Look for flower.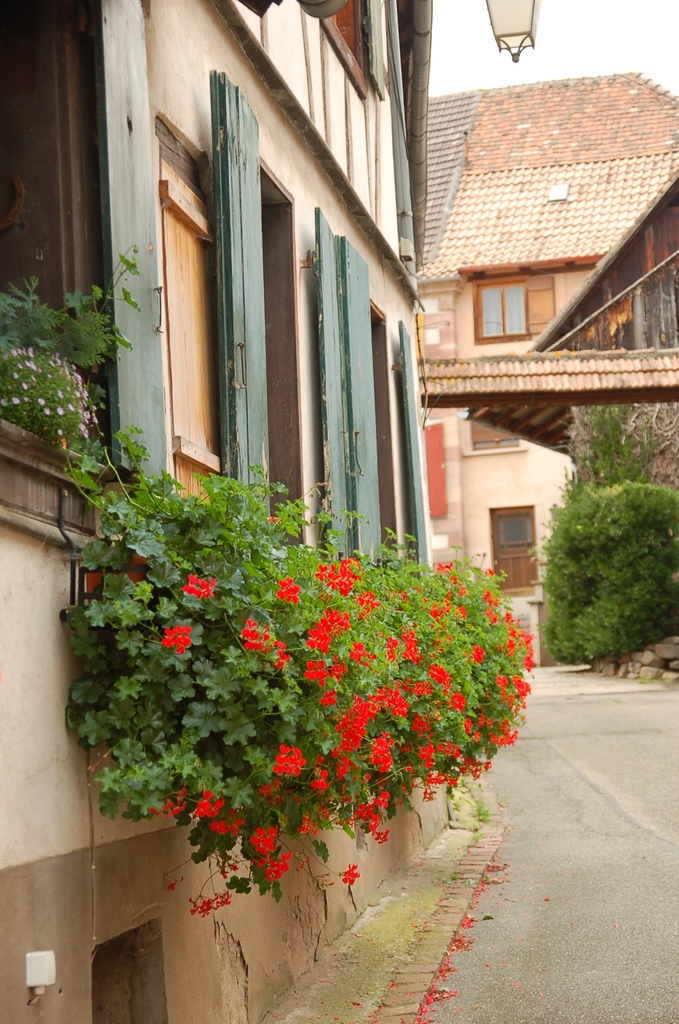
Found: (271, 743, 306, 781).
